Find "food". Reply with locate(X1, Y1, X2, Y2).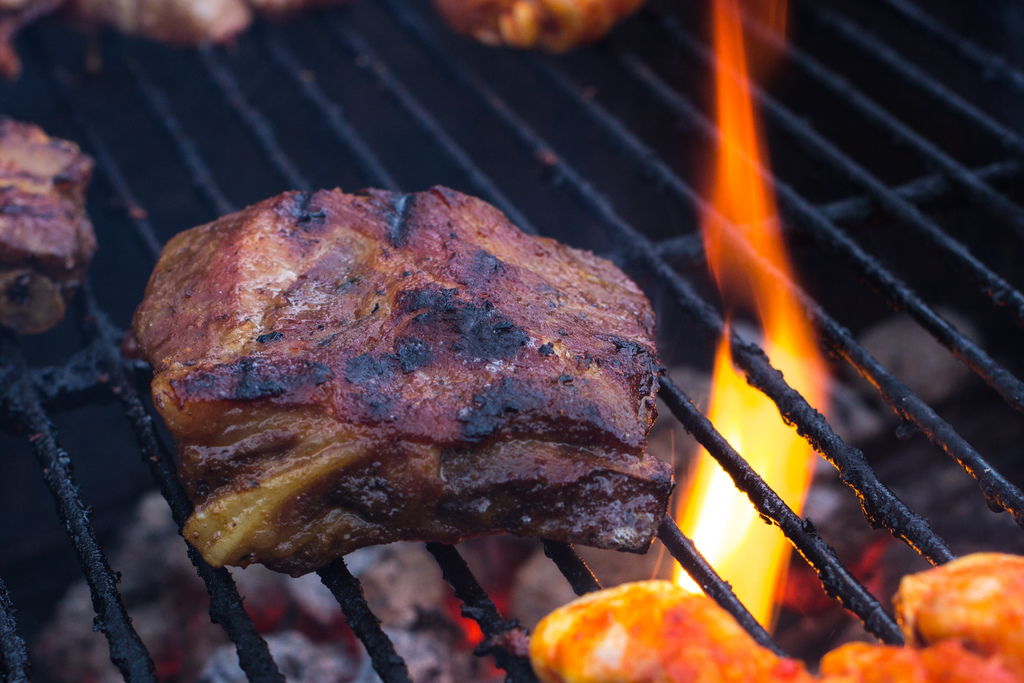
locate(141, 181, 682, 601).
